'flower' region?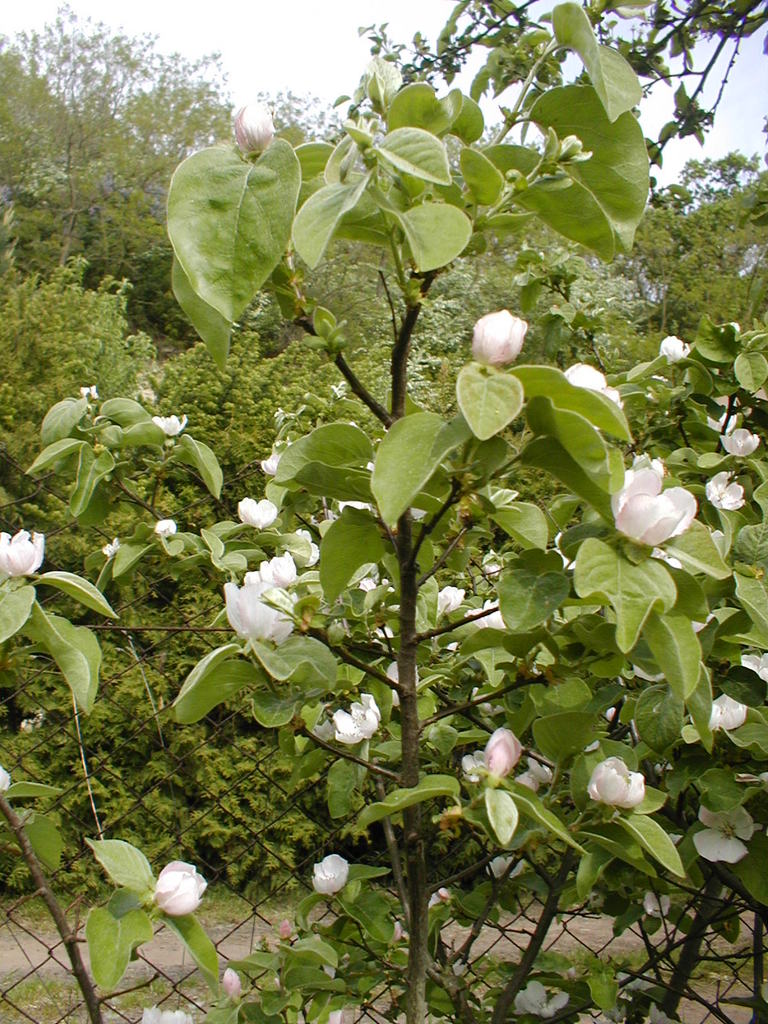
{"left": 463, "top": 596, "right": 503, "bottom": 636}
